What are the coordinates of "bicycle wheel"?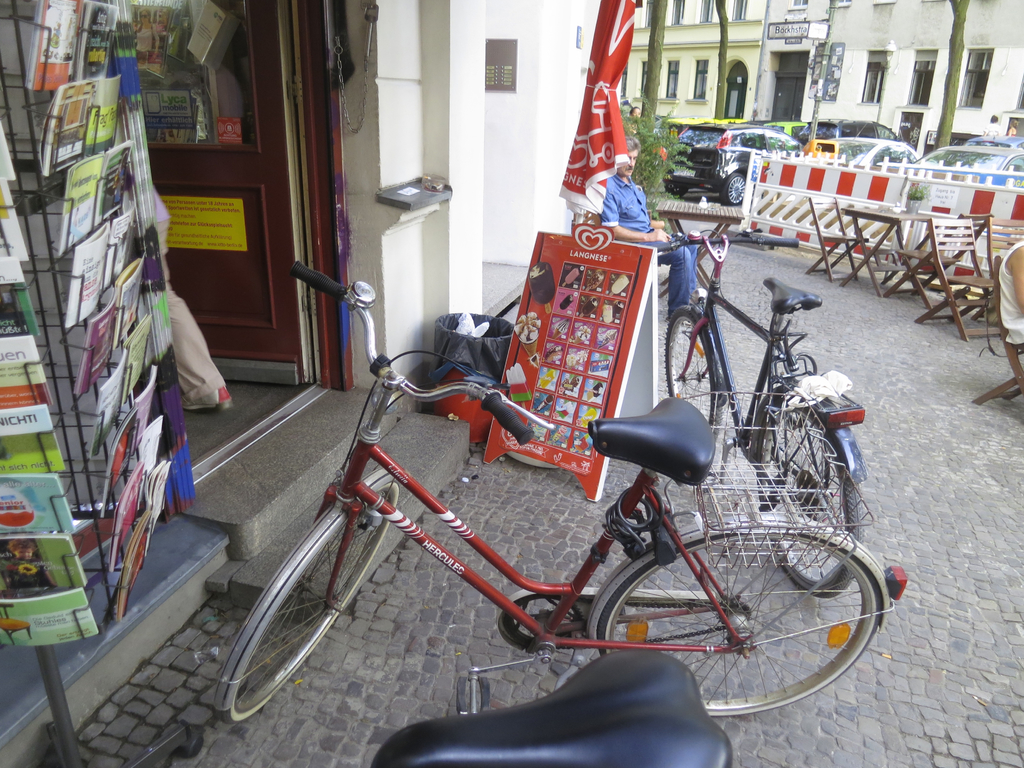
{"left": 210, "top": 473, "right": 399, "bottom": 730}.
